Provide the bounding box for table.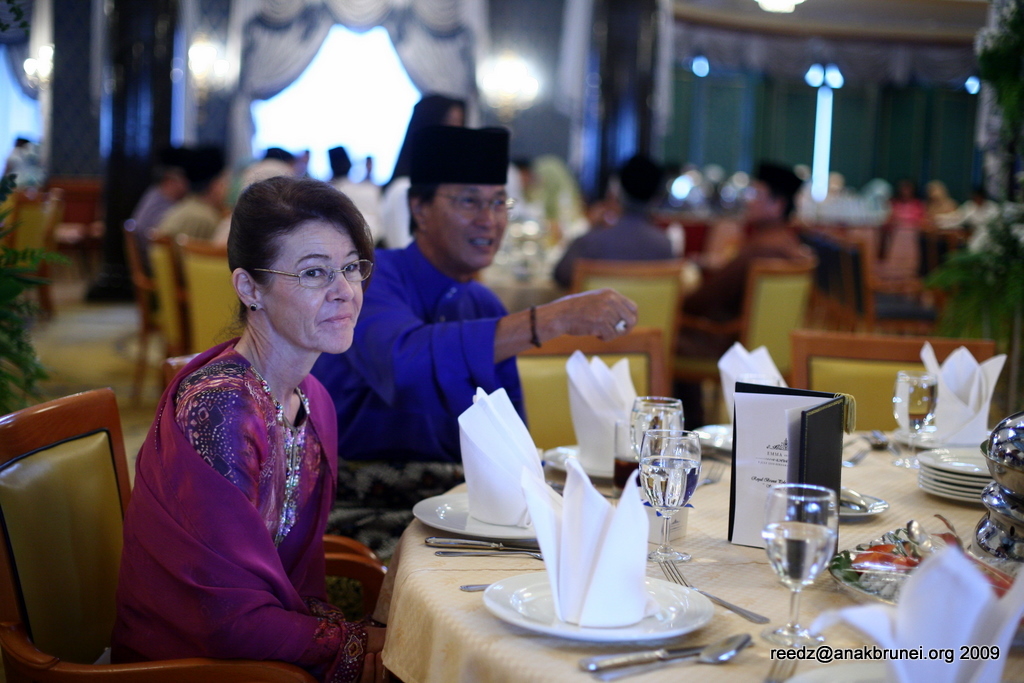
{"left": 380, "top": 423, "right": 1023, "bottom": 682}.
